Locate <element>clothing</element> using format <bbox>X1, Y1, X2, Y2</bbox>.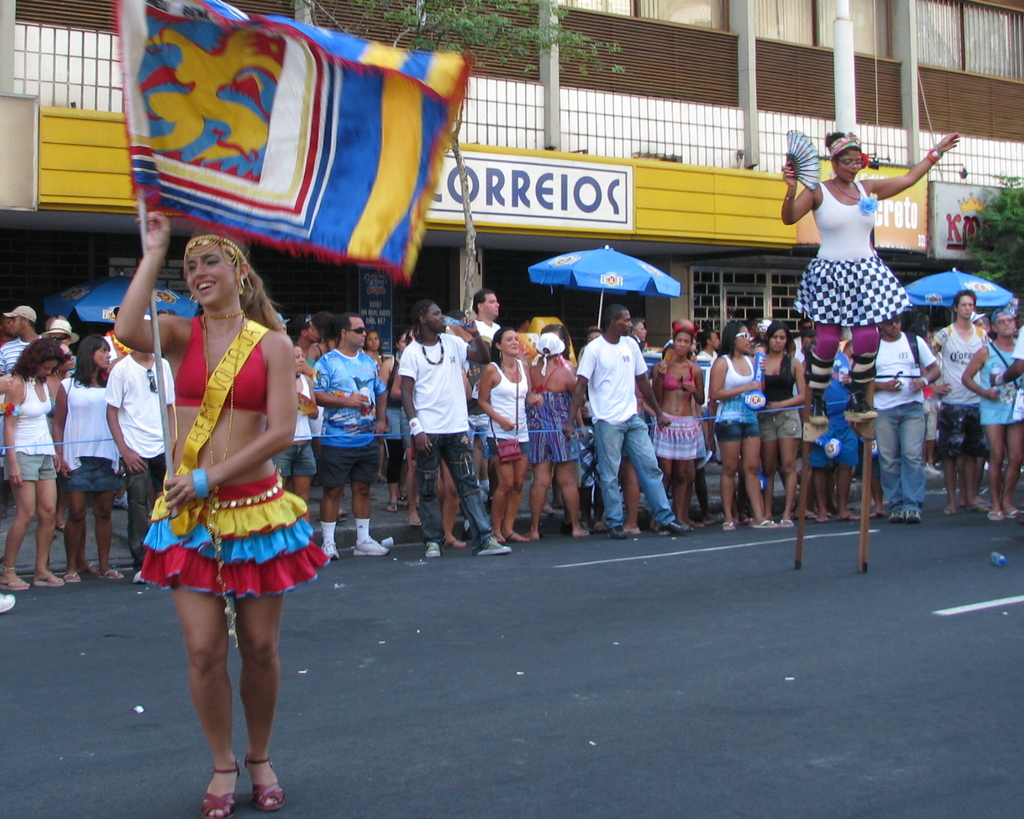
<bbox>858, 319, 934, 502</bbox>.
